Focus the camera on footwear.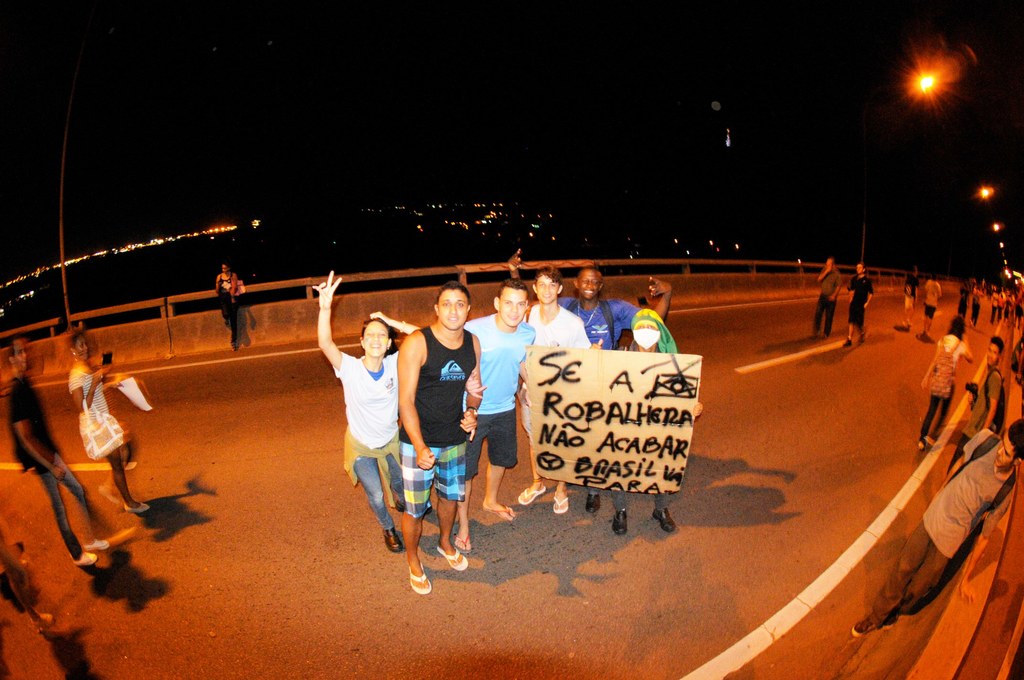
Focus region: 384/528/404/555.
